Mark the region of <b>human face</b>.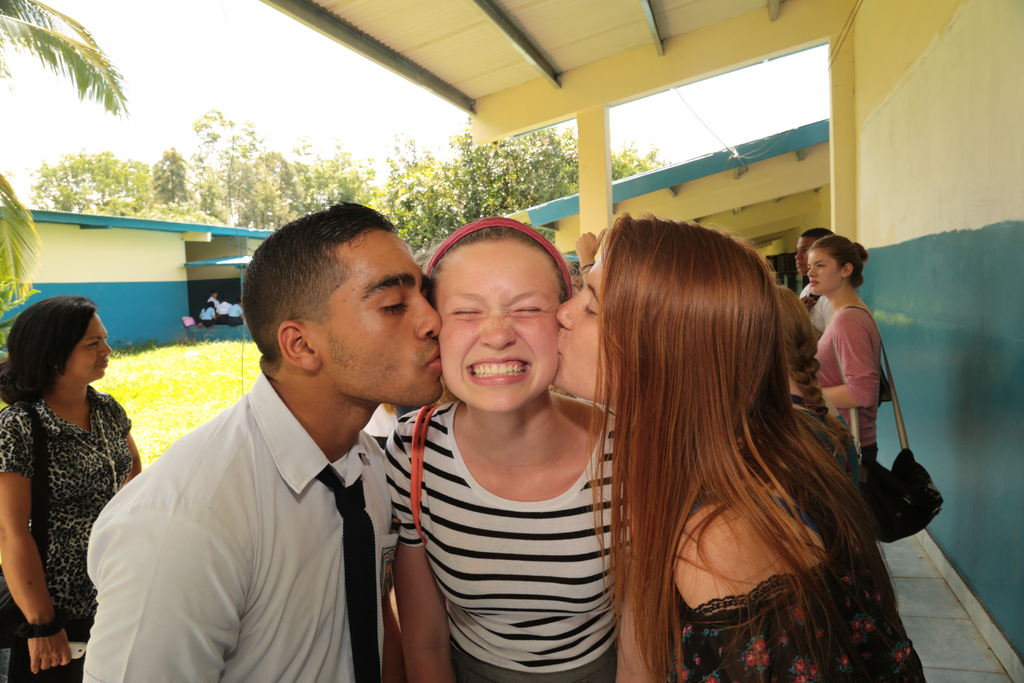
Region: [x1=436, y1=239, x2=563, y2=409].
